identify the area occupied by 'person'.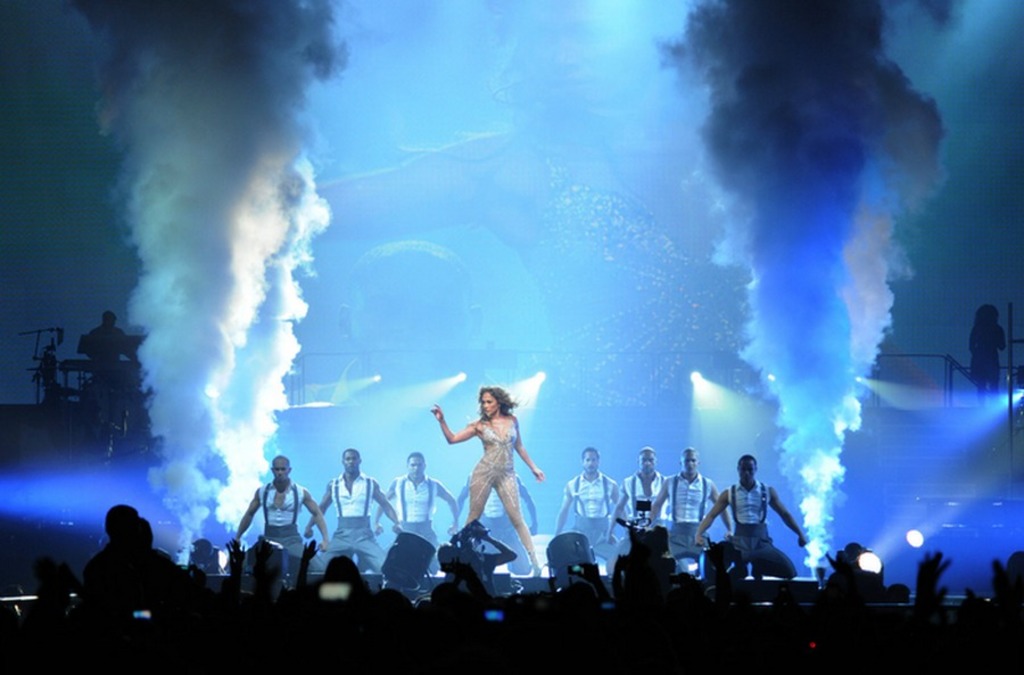
Area: l=84, t=310, r=129, b=363.
